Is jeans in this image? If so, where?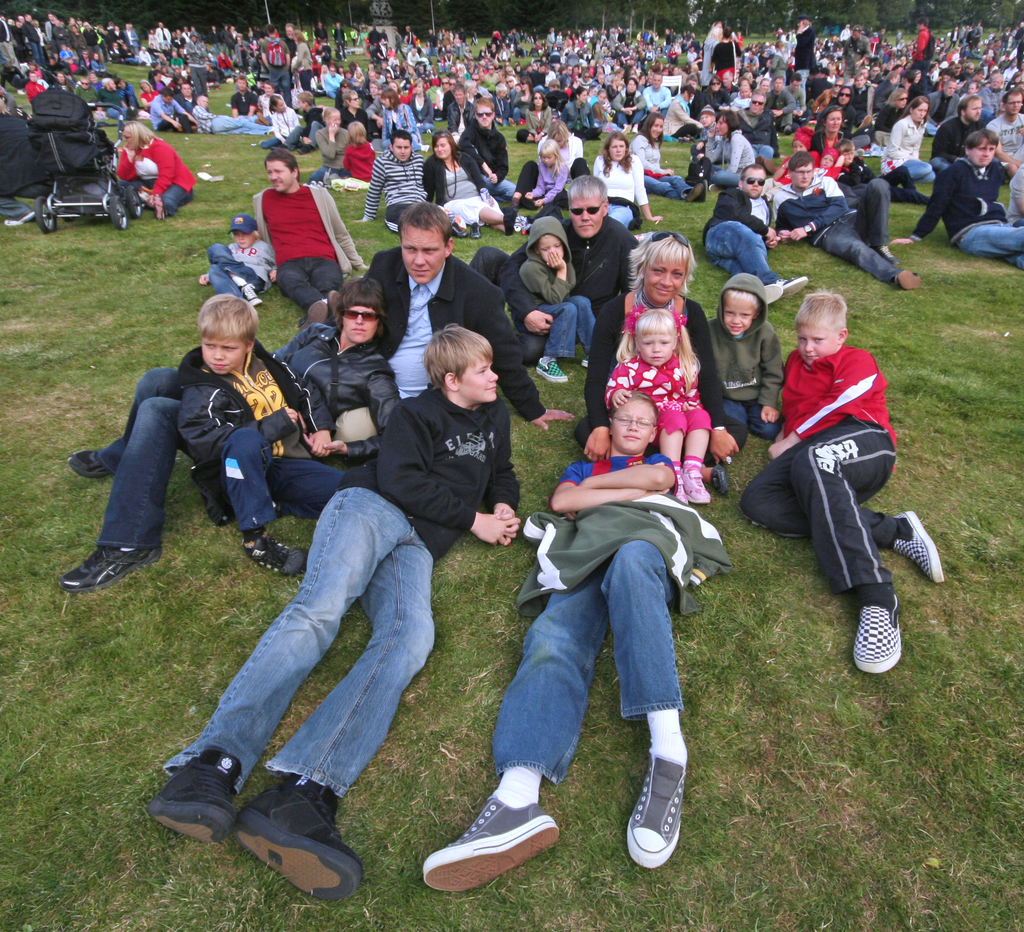
Yes, at crop(820, 177, 905, 289).
